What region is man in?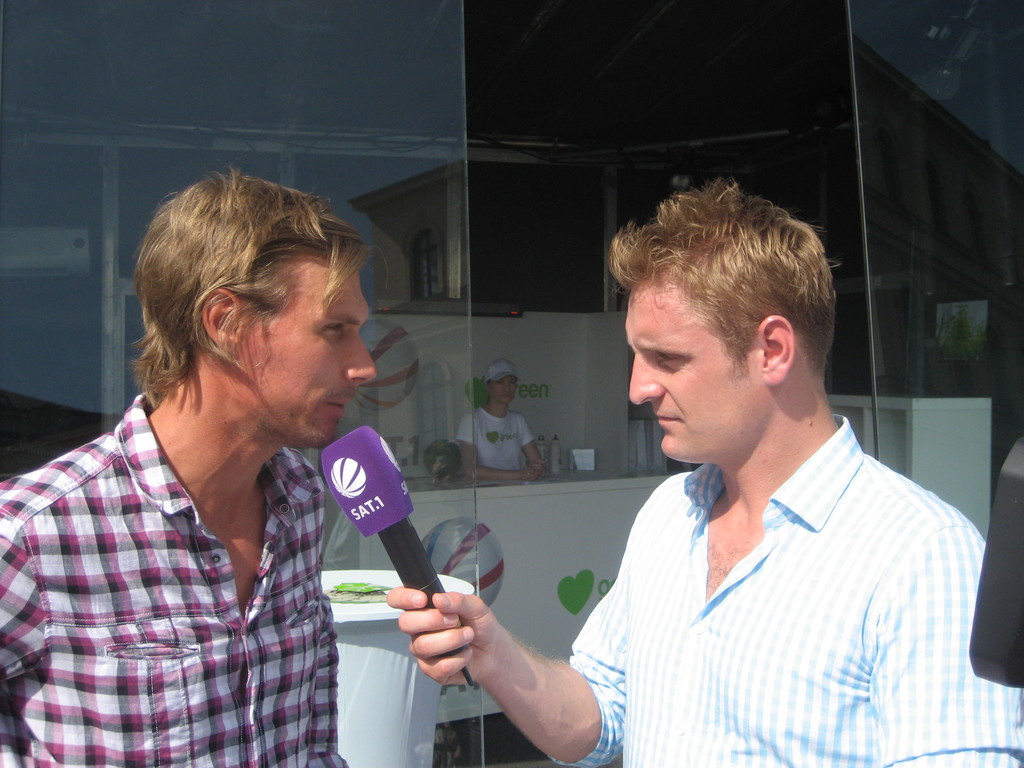
crop(19, 156, 479, 749).
